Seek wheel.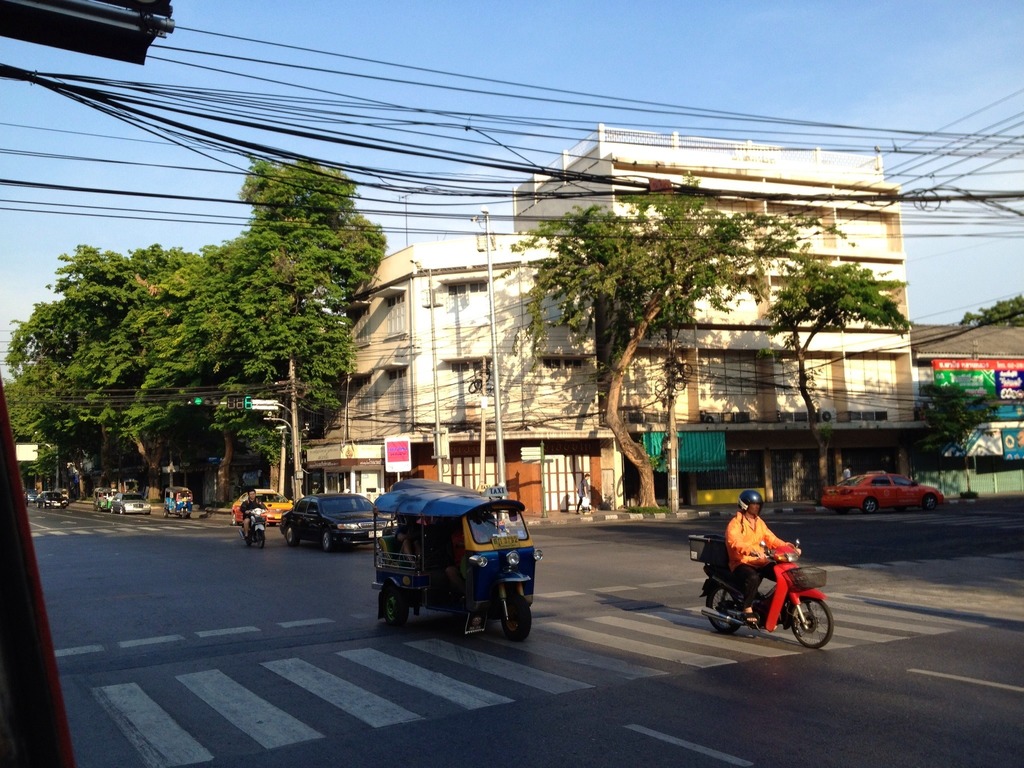
bbox(502, 604, 531, 641).
